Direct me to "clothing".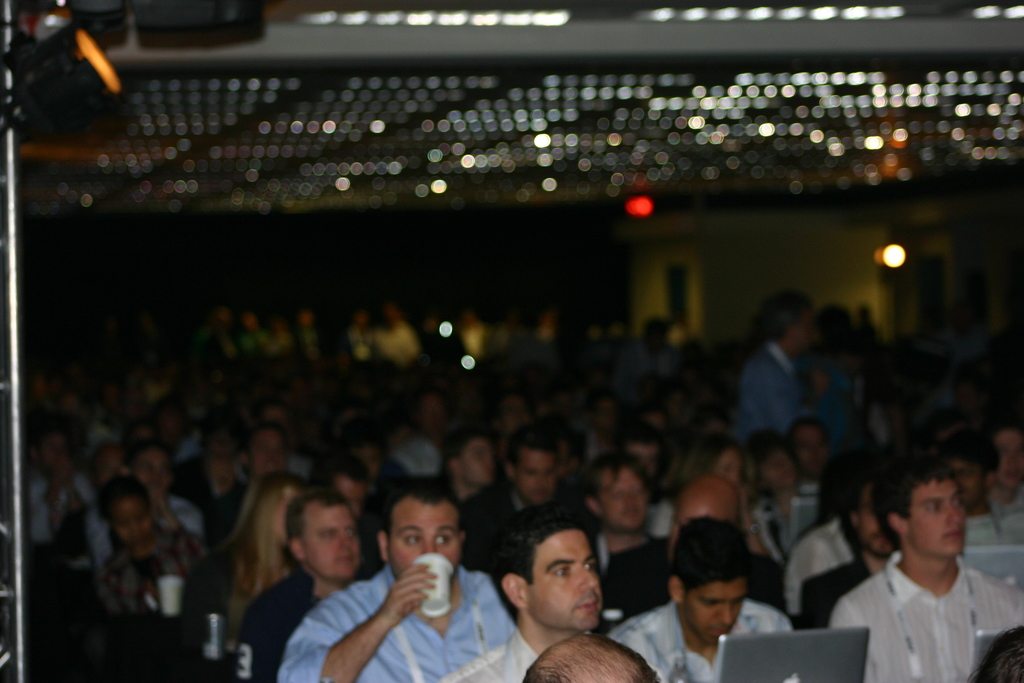
Direction: {"left": 362, "top": 324, "right": 424, "bottom": 368}.
